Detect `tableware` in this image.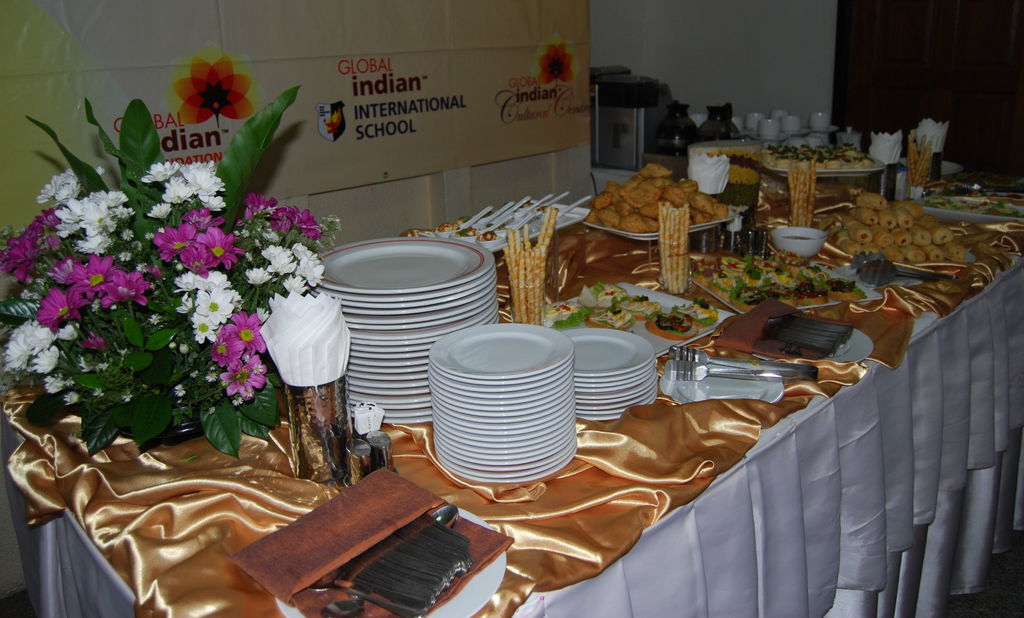
Detection: crop(917, 196, 1023, 222).
